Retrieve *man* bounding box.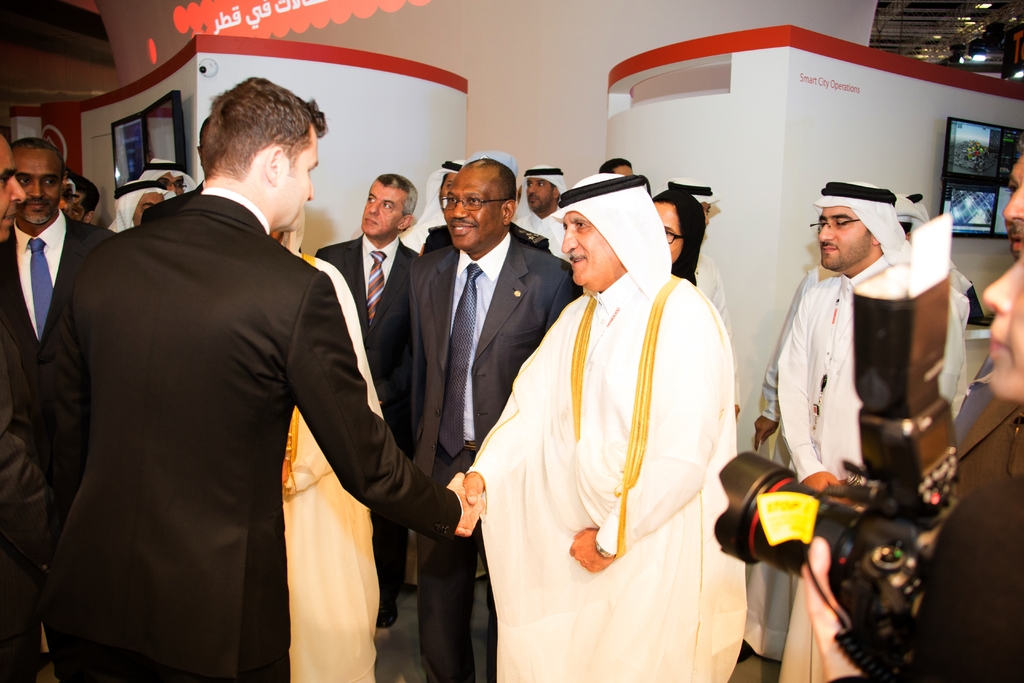
Bounding box: <box>403,159,486,594</box>.
